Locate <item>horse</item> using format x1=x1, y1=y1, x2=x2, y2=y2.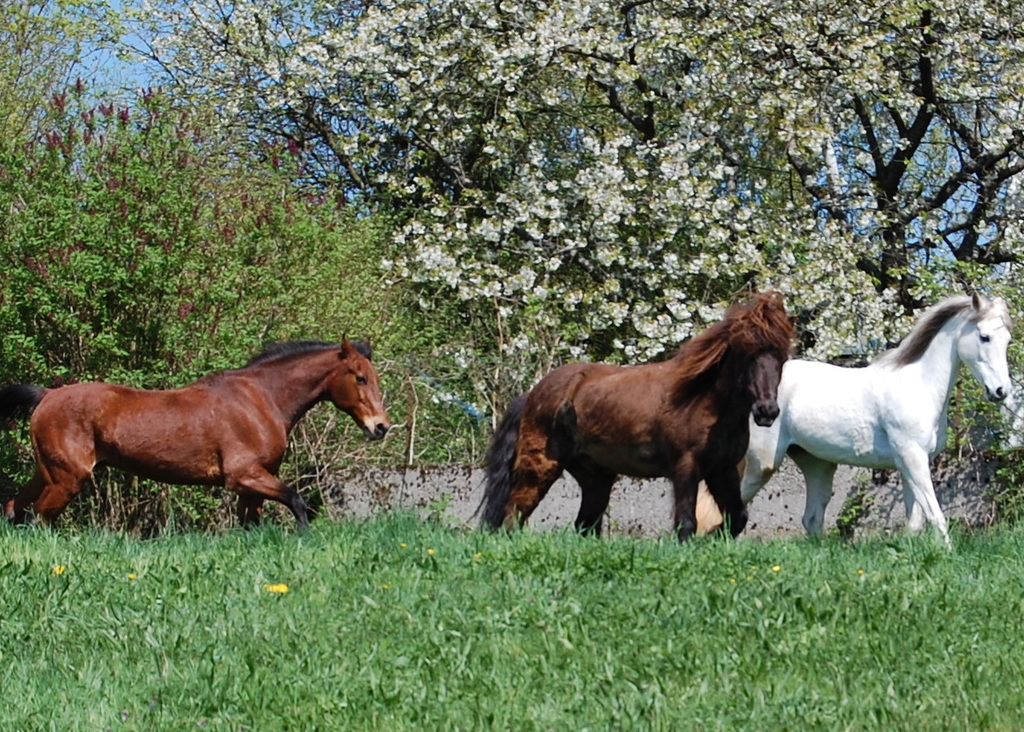
x1=466, y1=286, x2=800, y2=533.
